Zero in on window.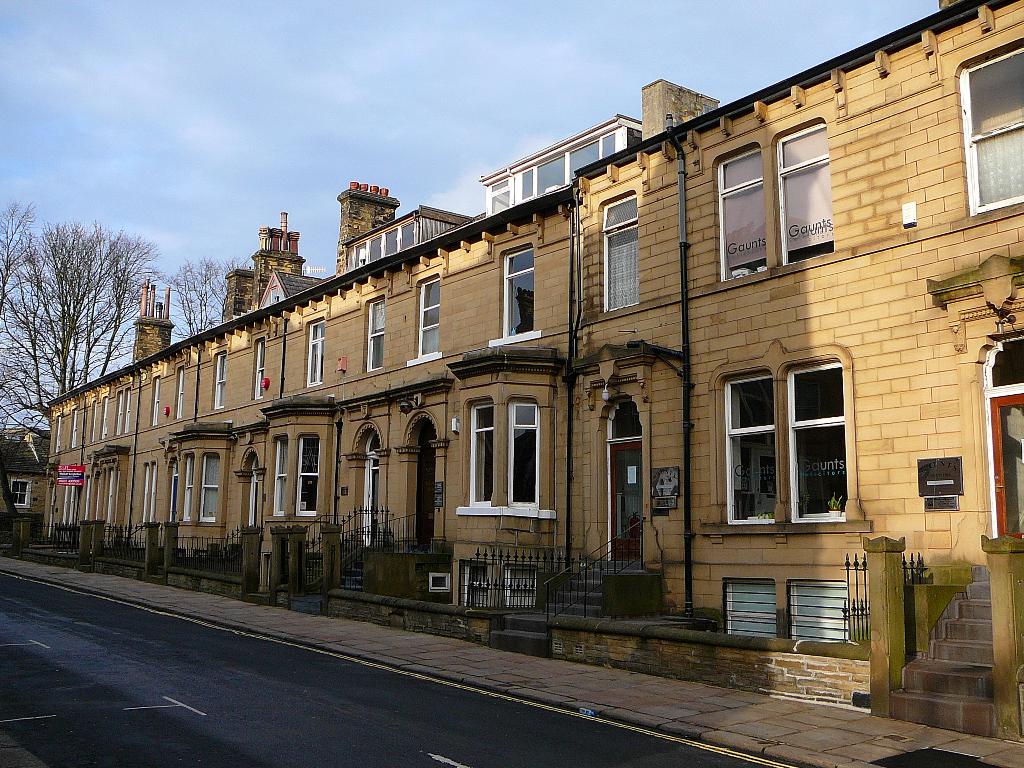
Zeroed in: BBox(364, 295, 387, 371).
